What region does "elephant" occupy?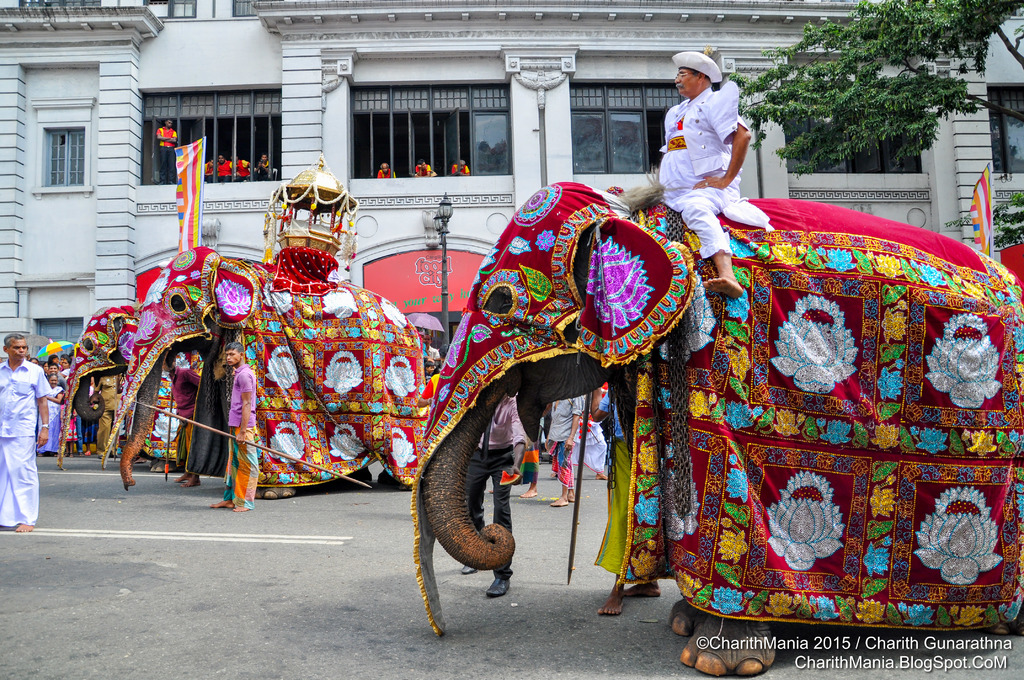
120, 247, 425, 509.
